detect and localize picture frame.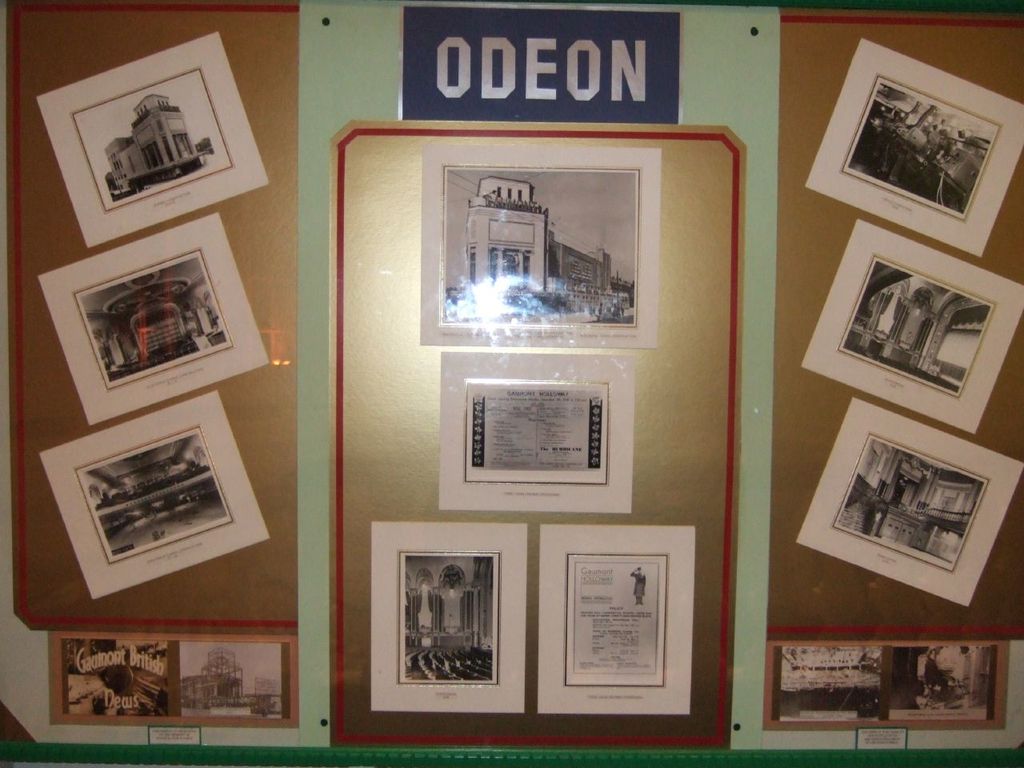
Localized at x1=767 y1=634 x2=1013 y2=730.
